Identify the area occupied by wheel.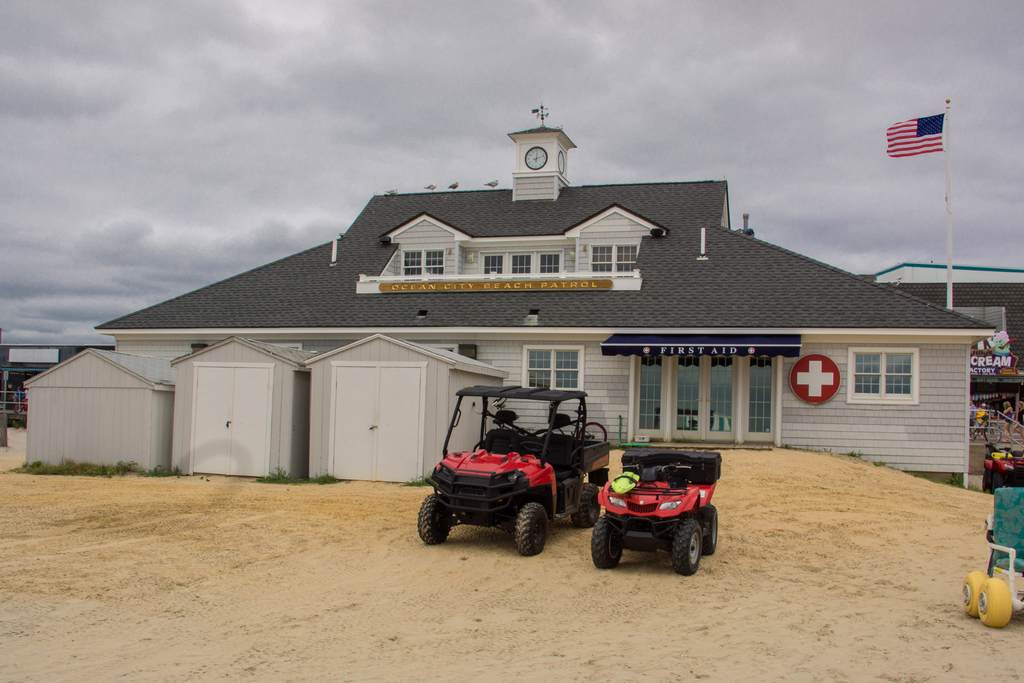
Area: 979, 577, 1011, 630.
